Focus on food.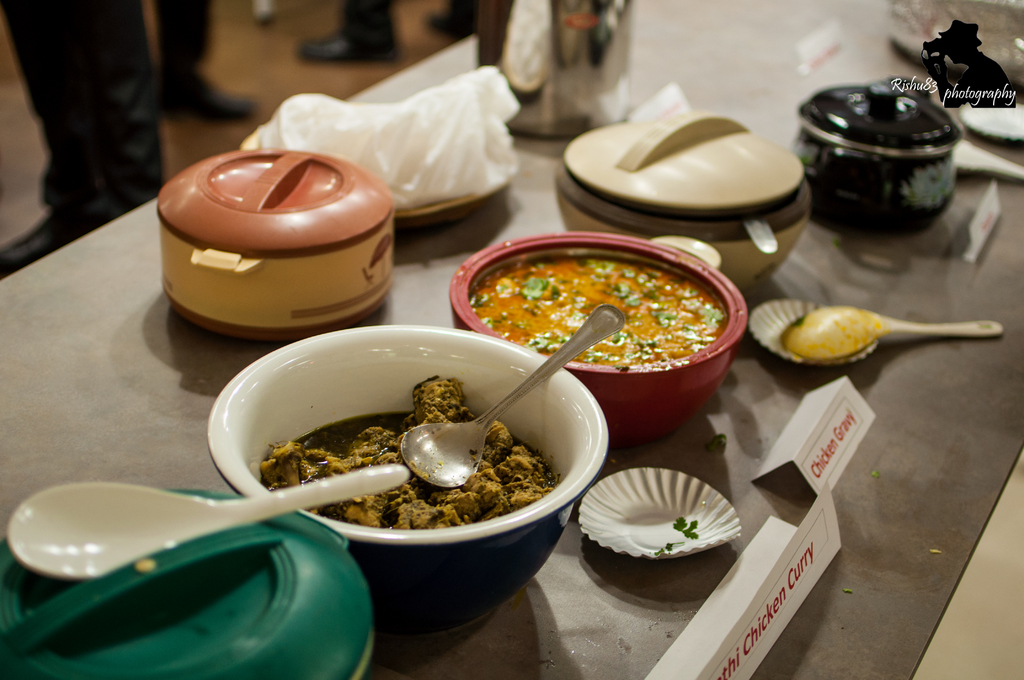
Focused at [left=467, top=257, right=722, bottom=368].
